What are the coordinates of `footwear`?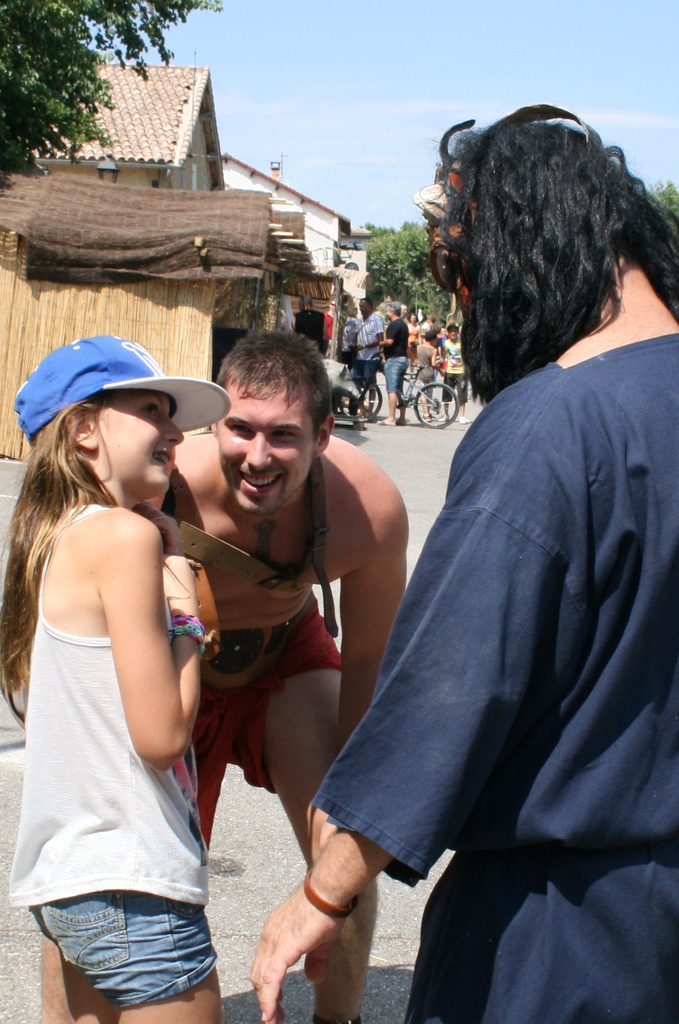
box=[418, 413, 434, 422].
